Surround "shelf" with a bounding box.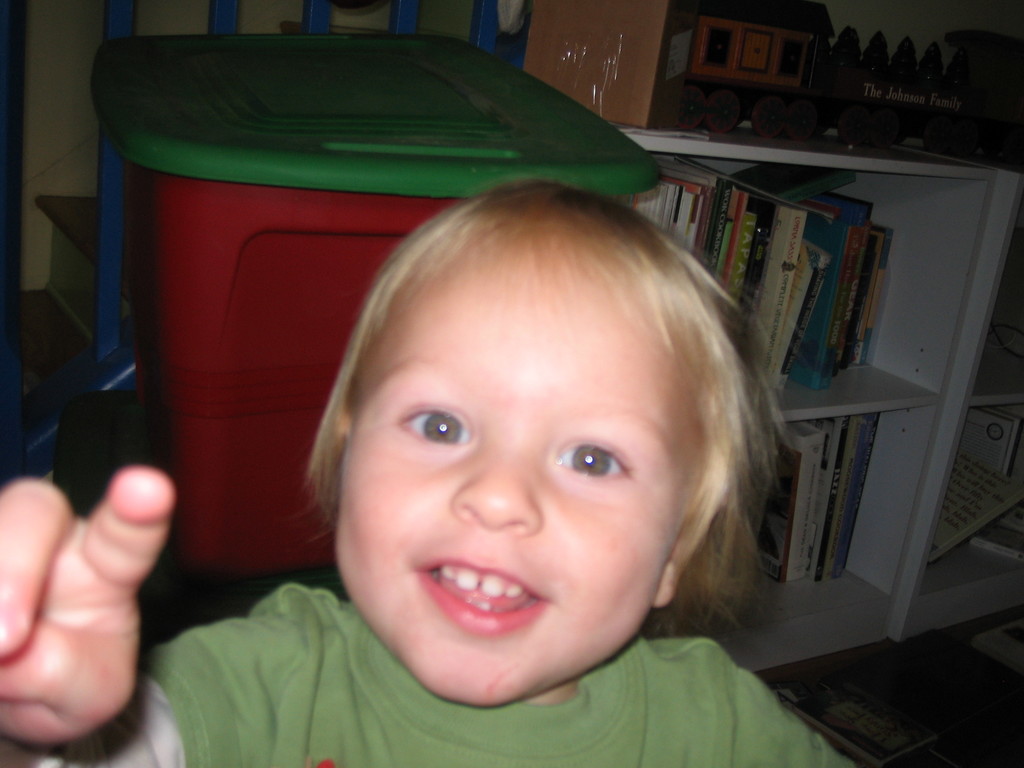
region(551, 0, 1023, 164).
